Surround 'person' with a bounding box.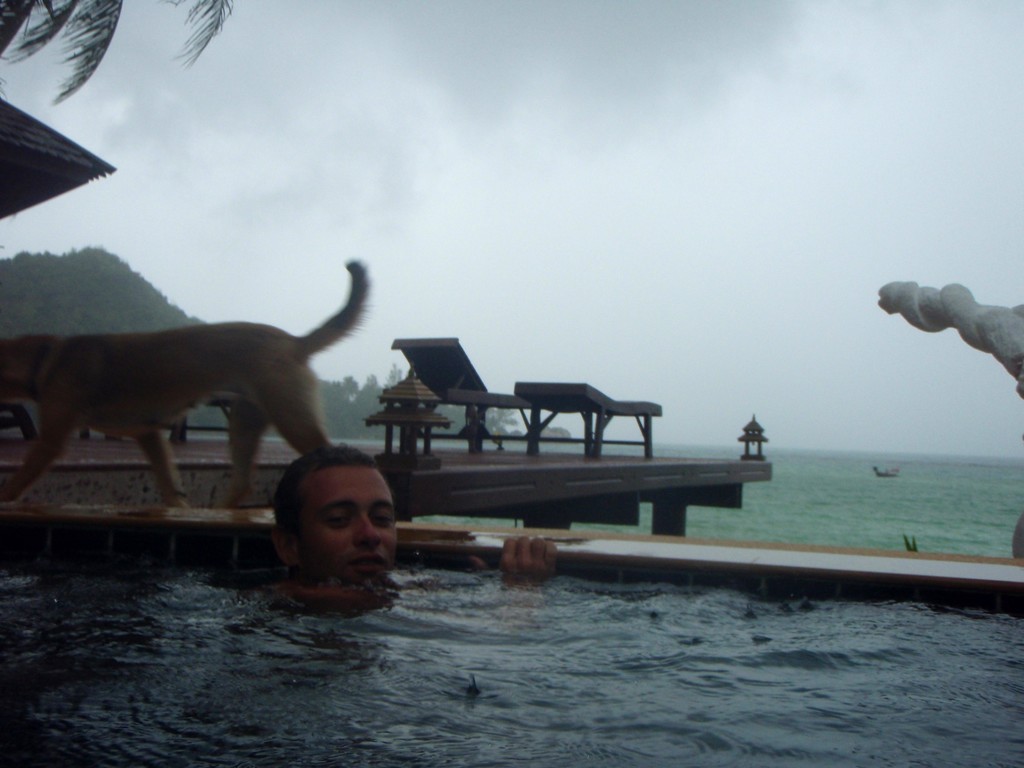
pyautogui.locateOnScreen(242, 432, 564, 611).
